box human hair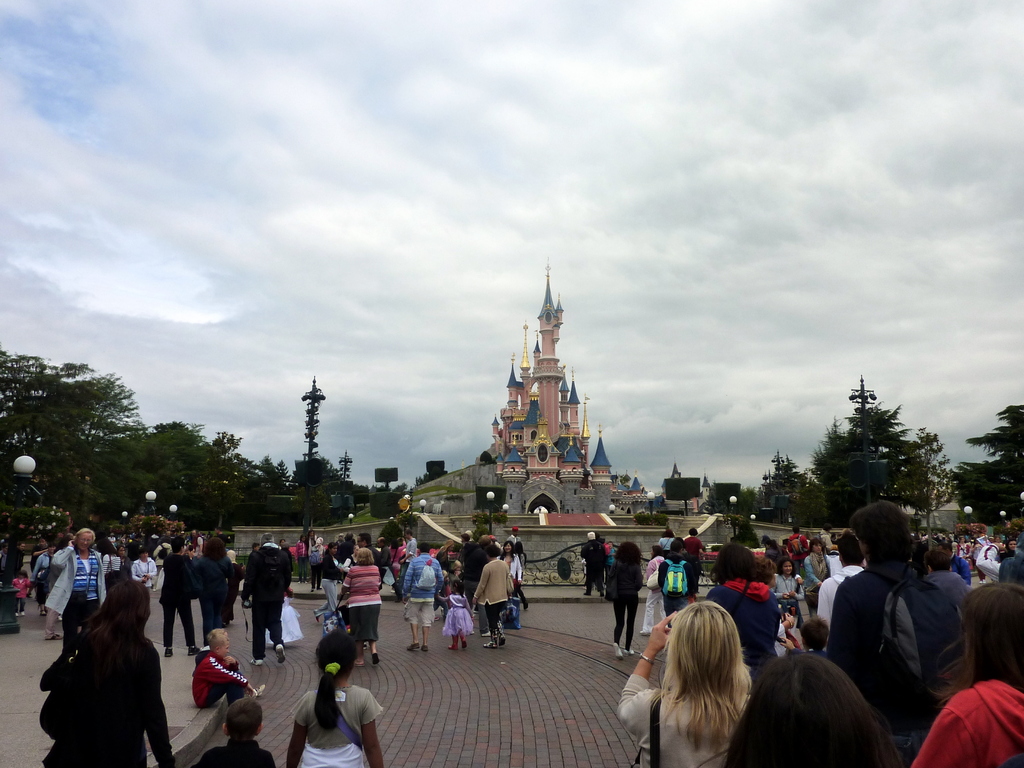
<box>790,524,797,535</box>
